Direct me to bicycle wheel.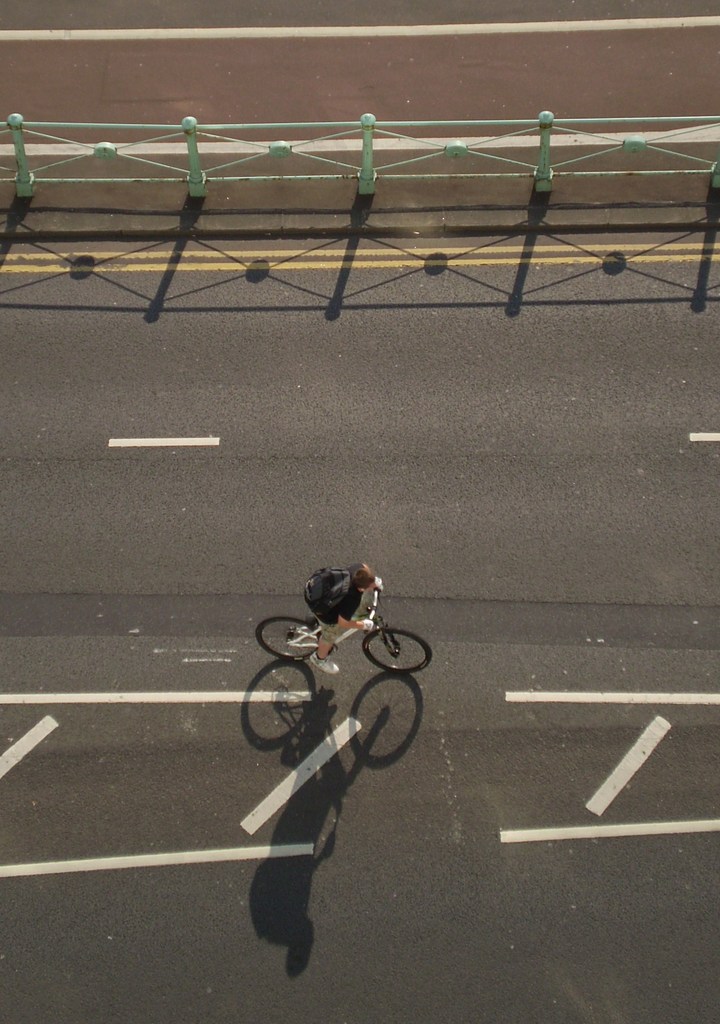
Direction: (left=359, top=625, right=433, bottom=674).
